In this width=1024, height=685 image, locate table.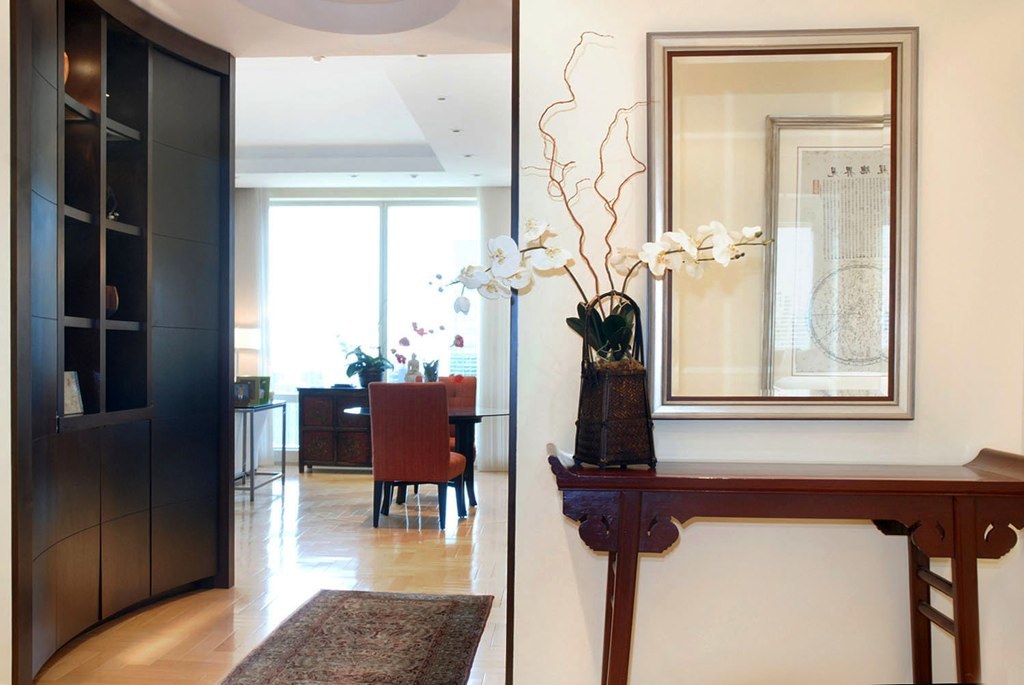
Bounding box: <region>535, 466, 1015, 633</region>.
